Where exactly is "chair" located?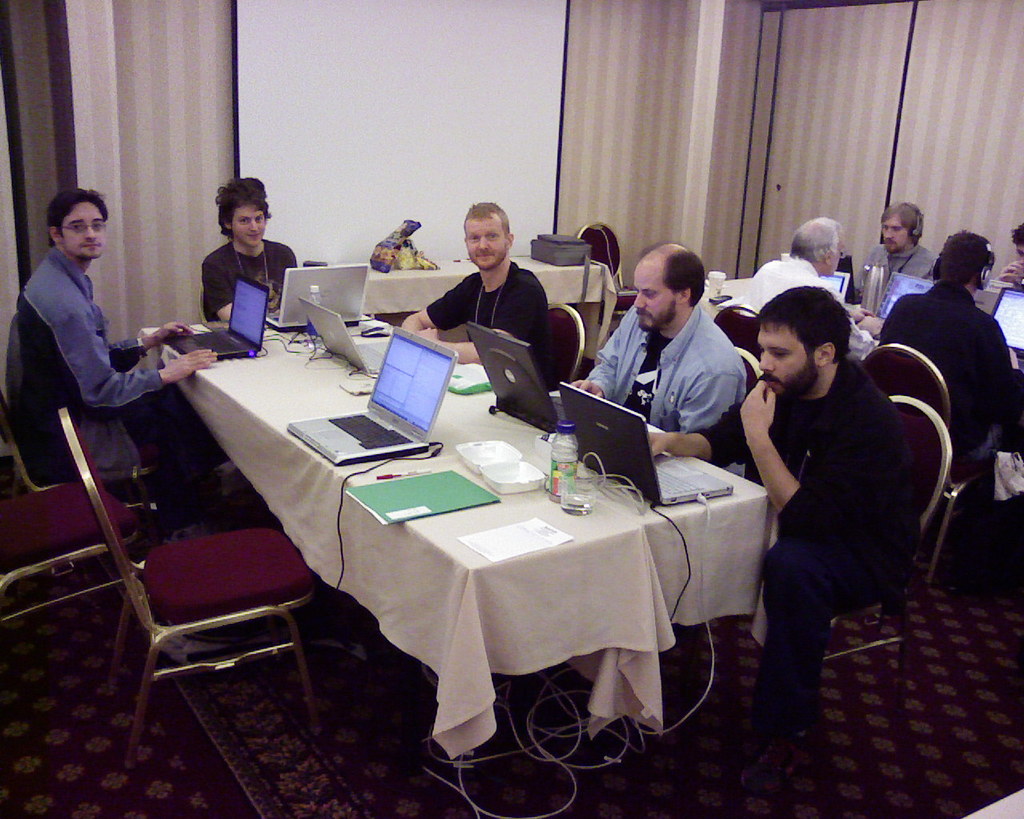
Its bounding box is box=[687, 390, 955, 742].
